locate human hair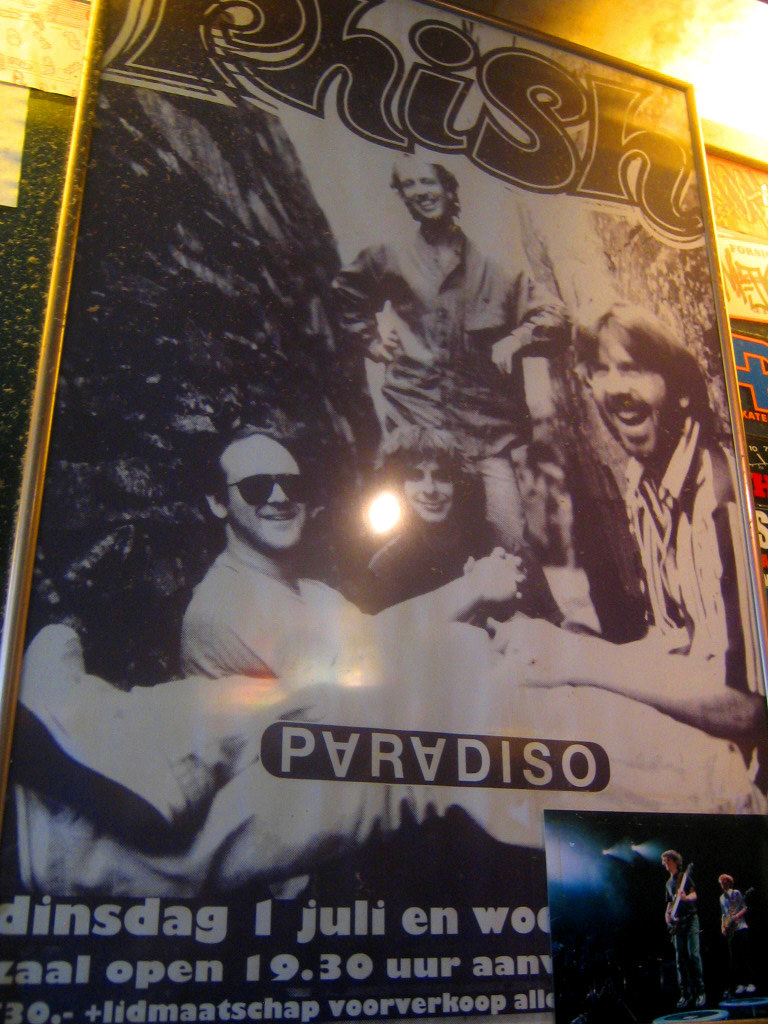
left=575, top=291, right=736, bottom=462
